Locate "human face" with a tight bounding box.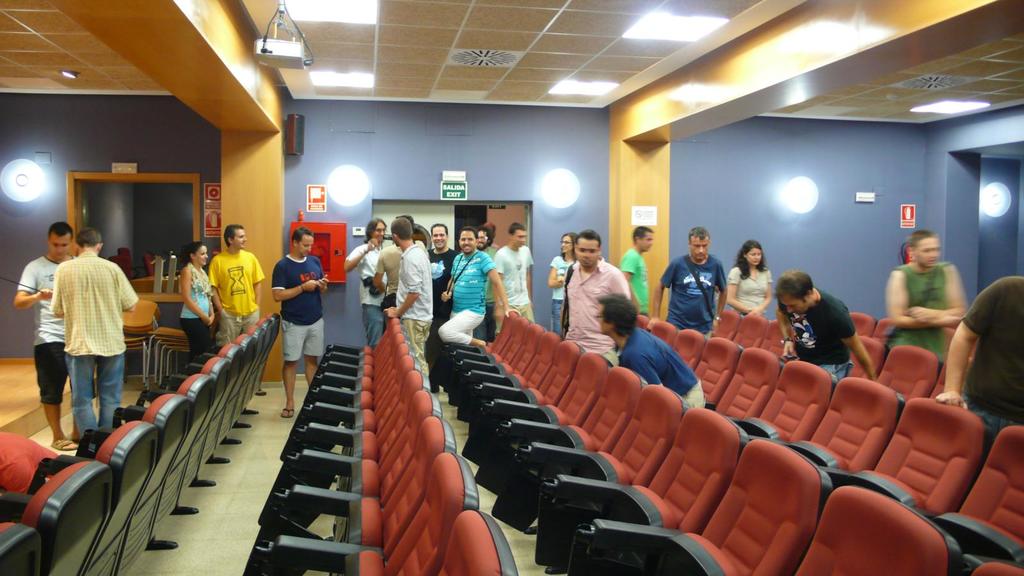
{"x1": 779, "y1": 292, "x2": 804, "y2": 317}.
